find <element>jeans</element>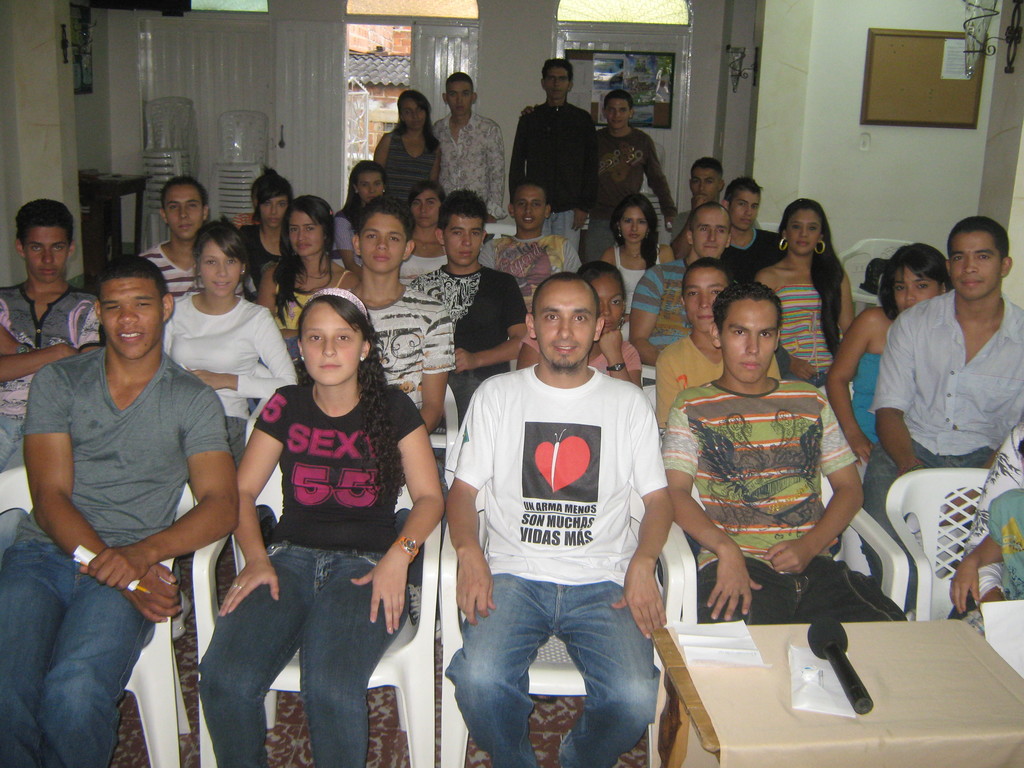
Rect(218, 420, 256, 468)
